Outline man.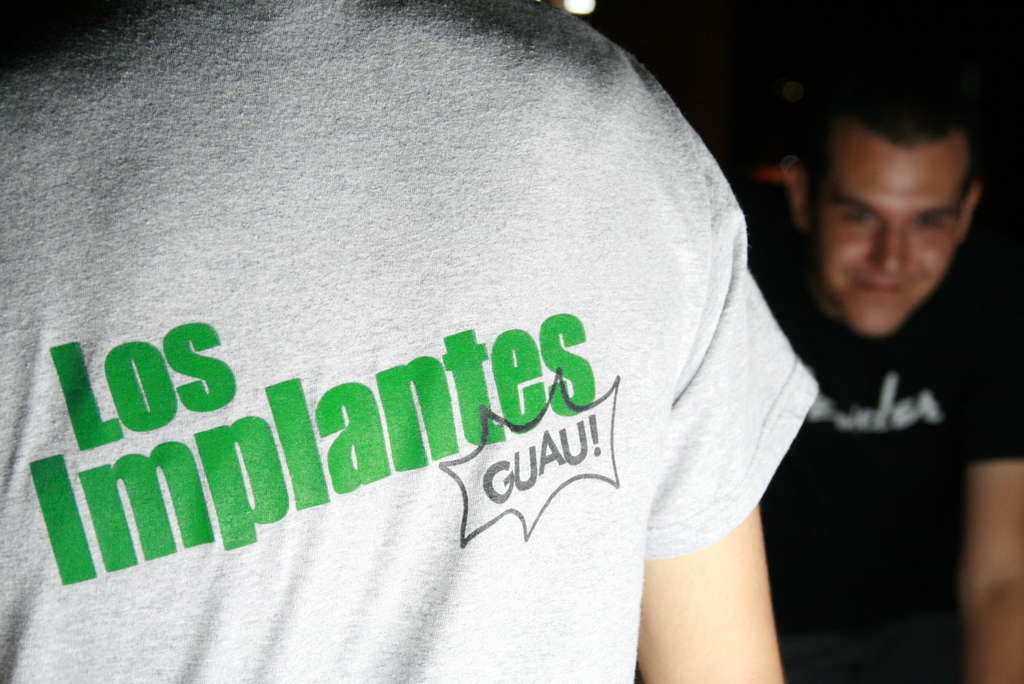
Outline: BBox(726, 32, 1023, 683).
